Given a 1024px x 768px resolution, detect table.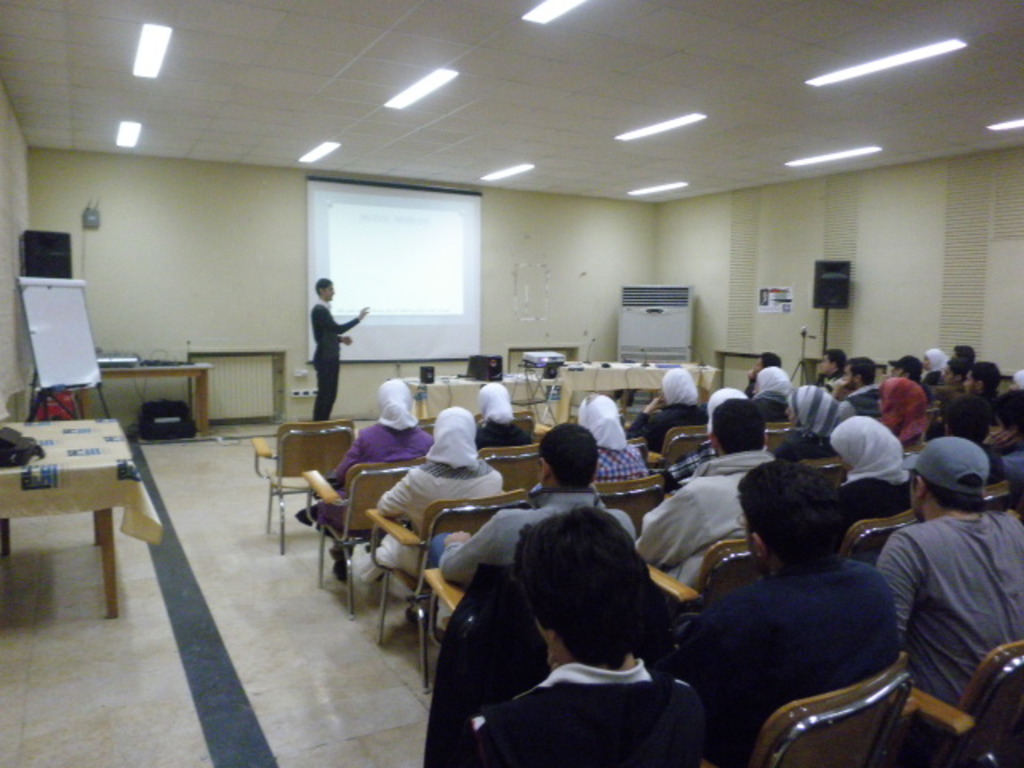
70,358,216,440.
